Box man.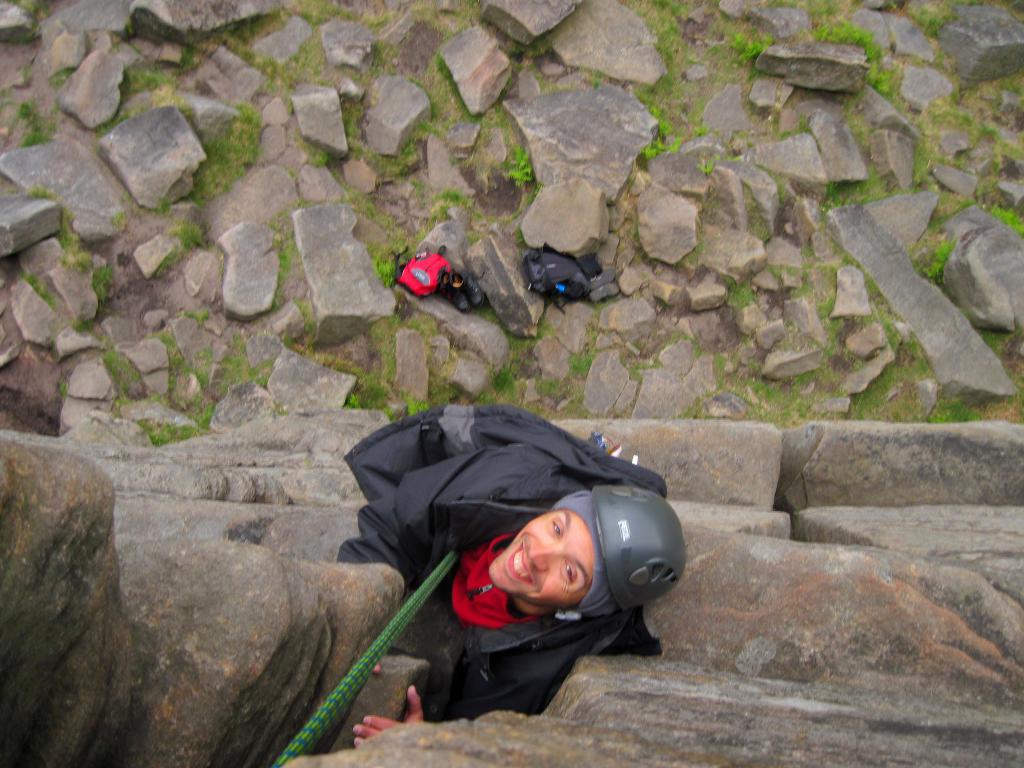
bbox=(311, 397, 710, 745).
